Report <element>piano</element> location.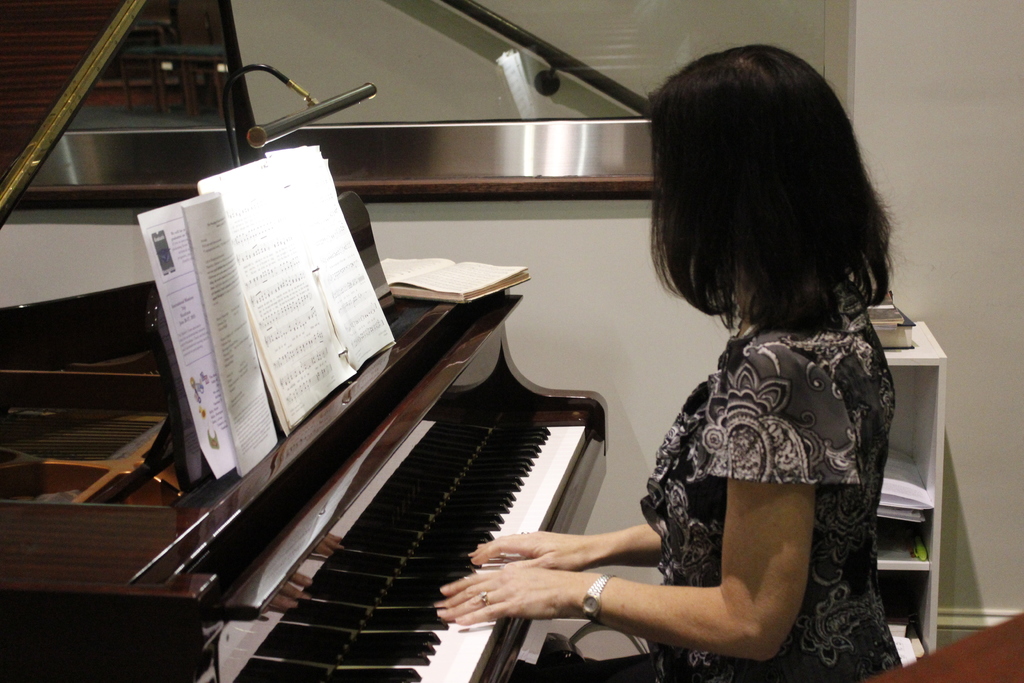
Report: crop(7, 274, 608, 682).
